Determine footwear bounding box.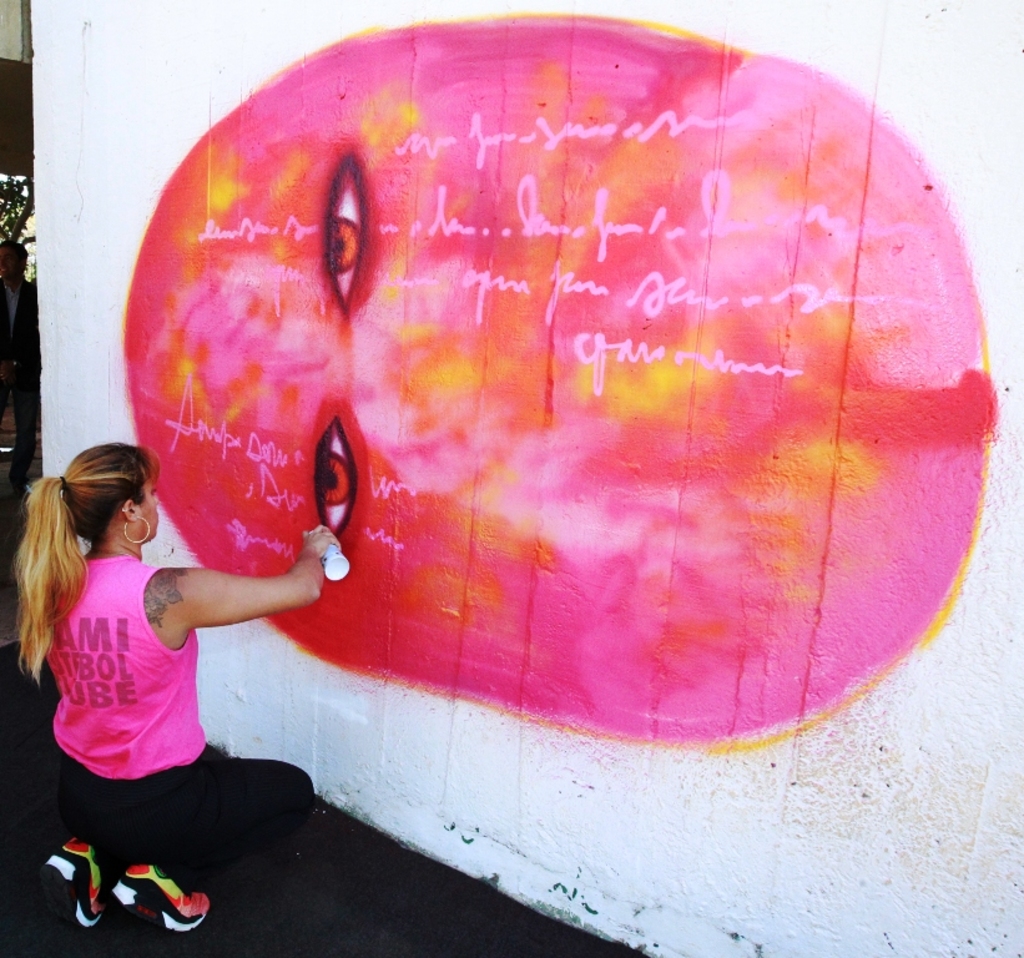
Determined: select_region(114, 856, 211, 929).
